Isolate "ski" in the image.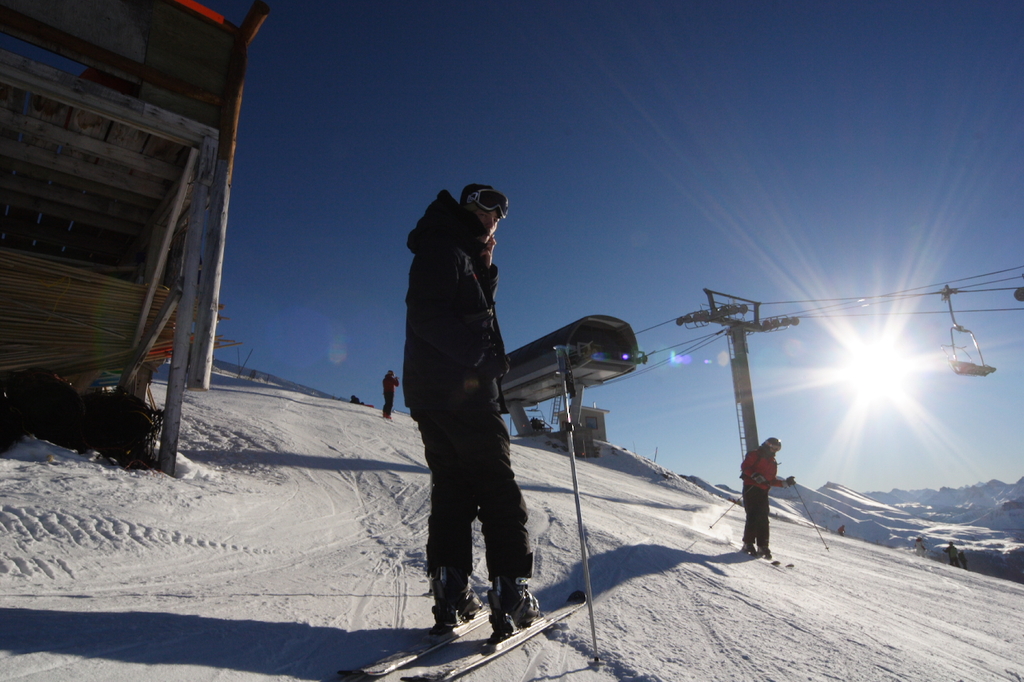
Isolated region: l=337, t=589, r=570, b=681.
